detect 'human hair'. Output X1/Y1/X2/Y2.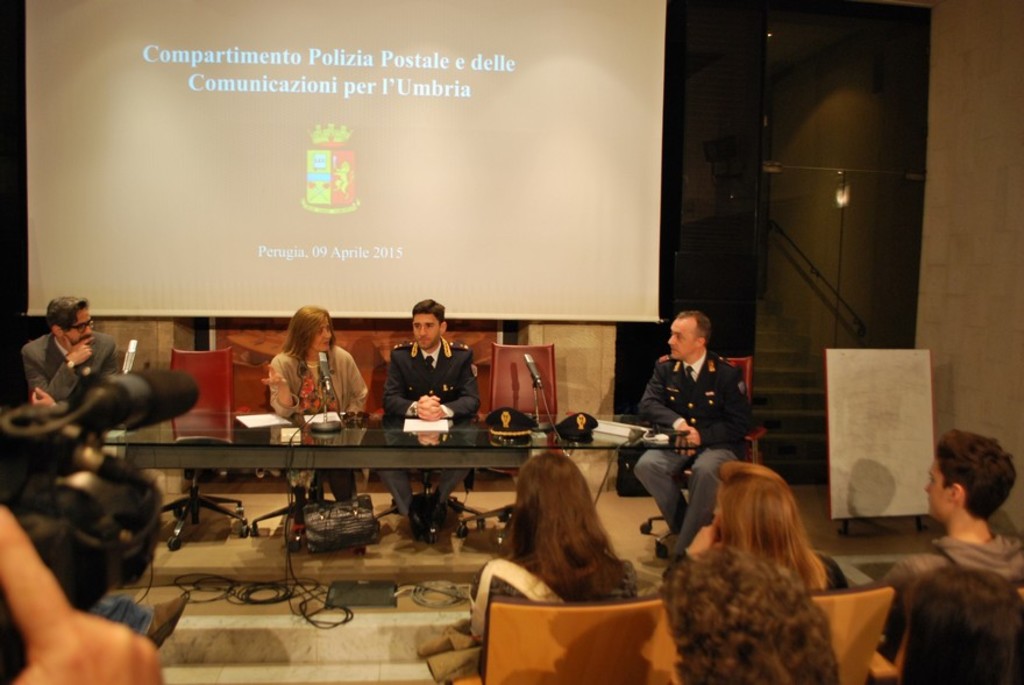
502/465/624/611.
